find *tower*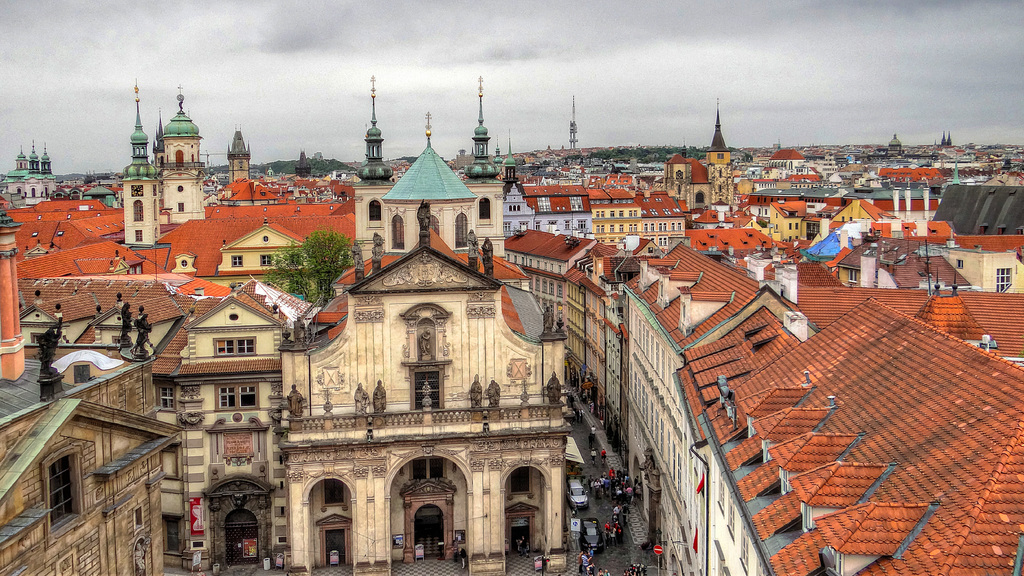
[left=225, top=118, right=264, bottom=183]
